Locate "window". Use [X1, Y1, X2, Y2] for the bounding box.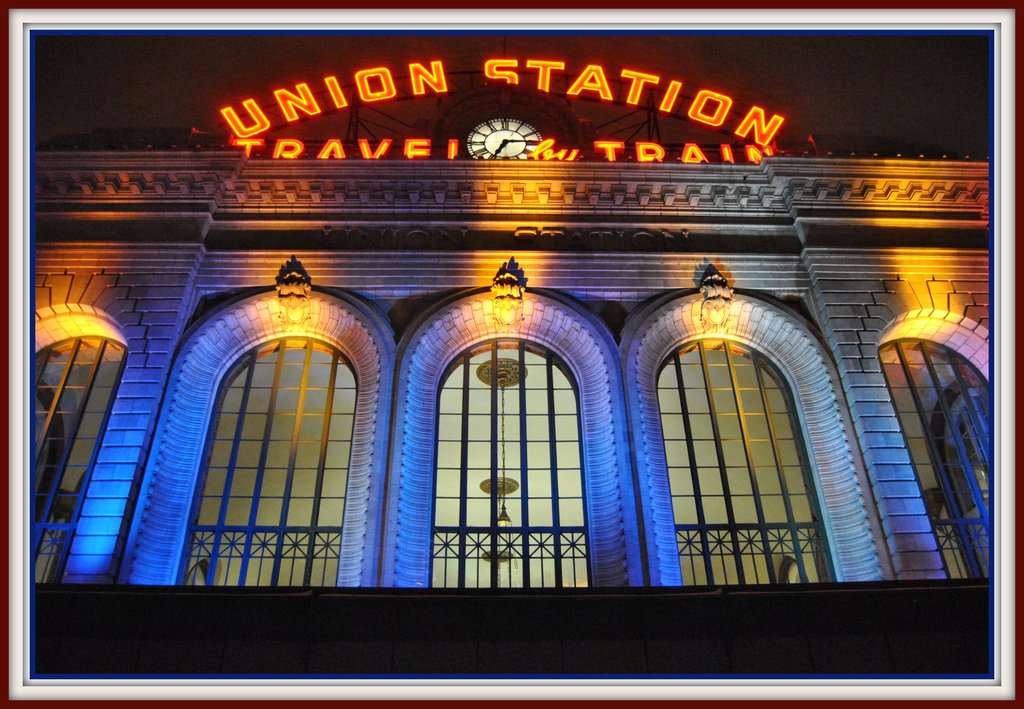
[178, 337, 356, 585].
